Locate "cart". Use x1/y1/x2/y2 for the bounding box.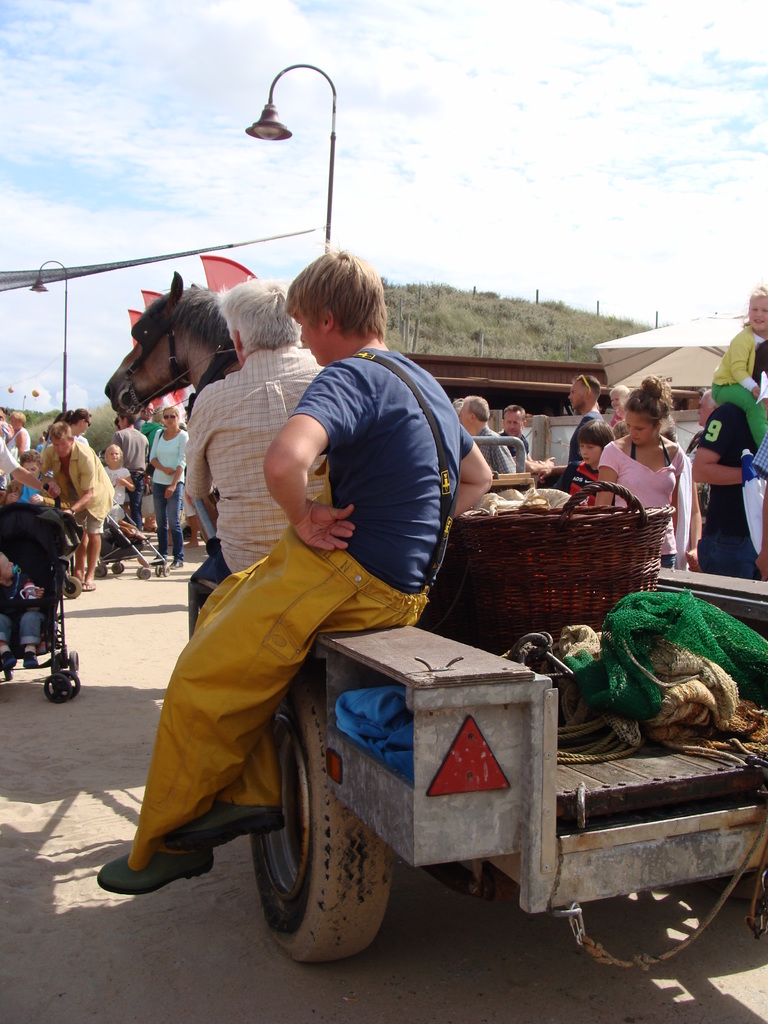
0/504/84/702.
